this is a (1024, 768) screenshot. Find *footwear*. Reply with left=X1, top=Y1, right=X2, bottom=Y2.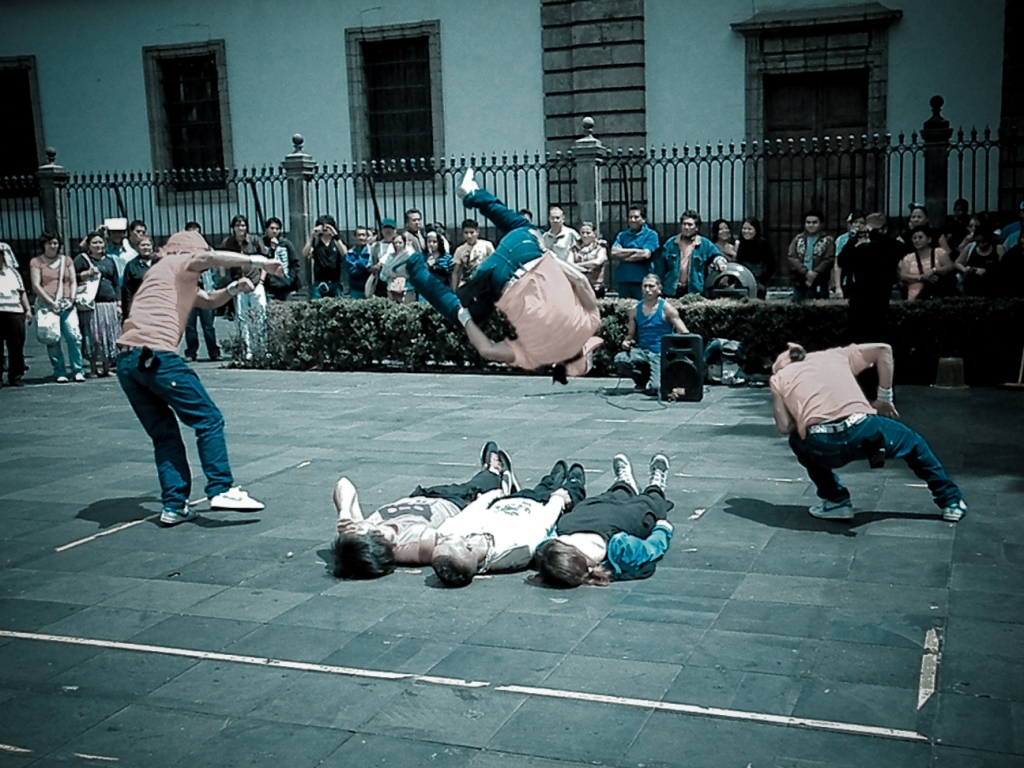
left=613, top=453, right=639, bottom=490.
